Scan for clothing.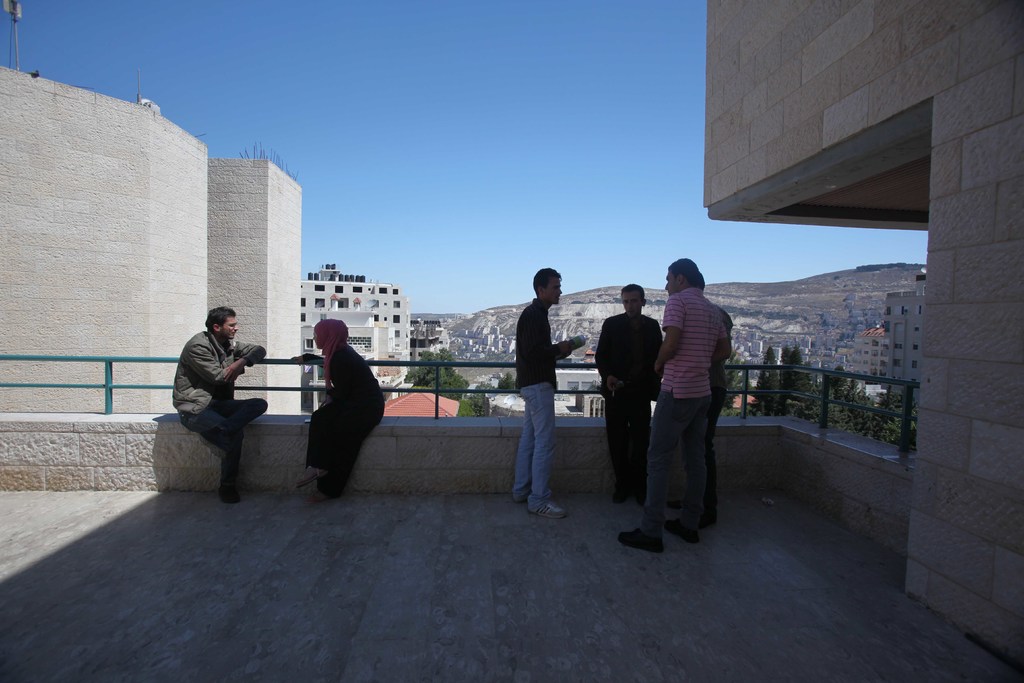
Scan result: (left=636, top=275, right=721, bottom=539).
